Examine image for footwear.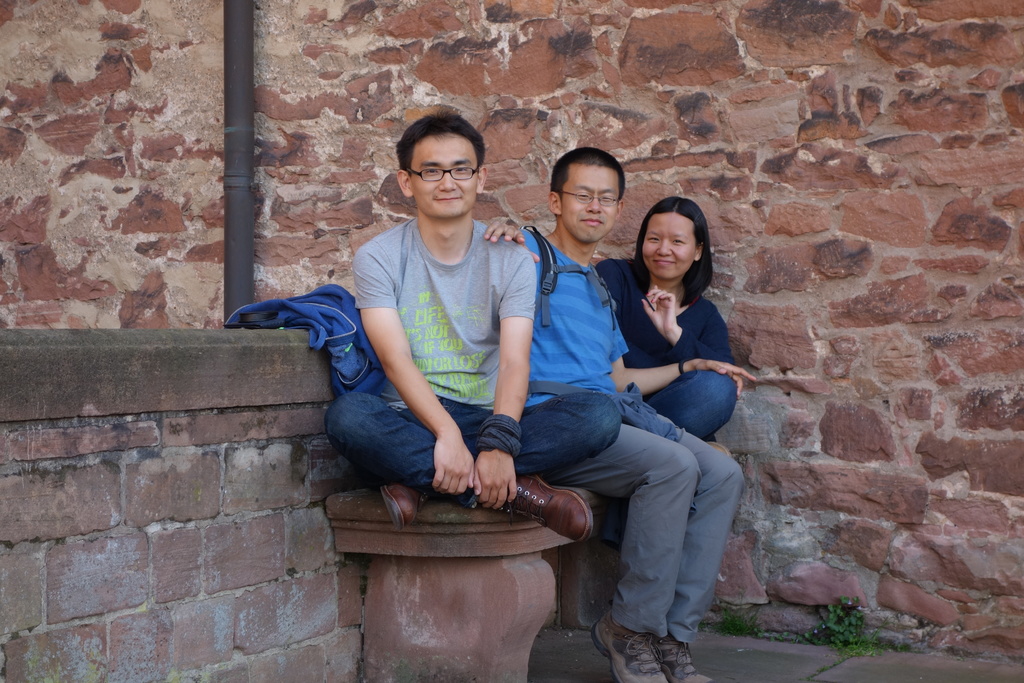
Examination result: box=[378, 477, 417, 537].
